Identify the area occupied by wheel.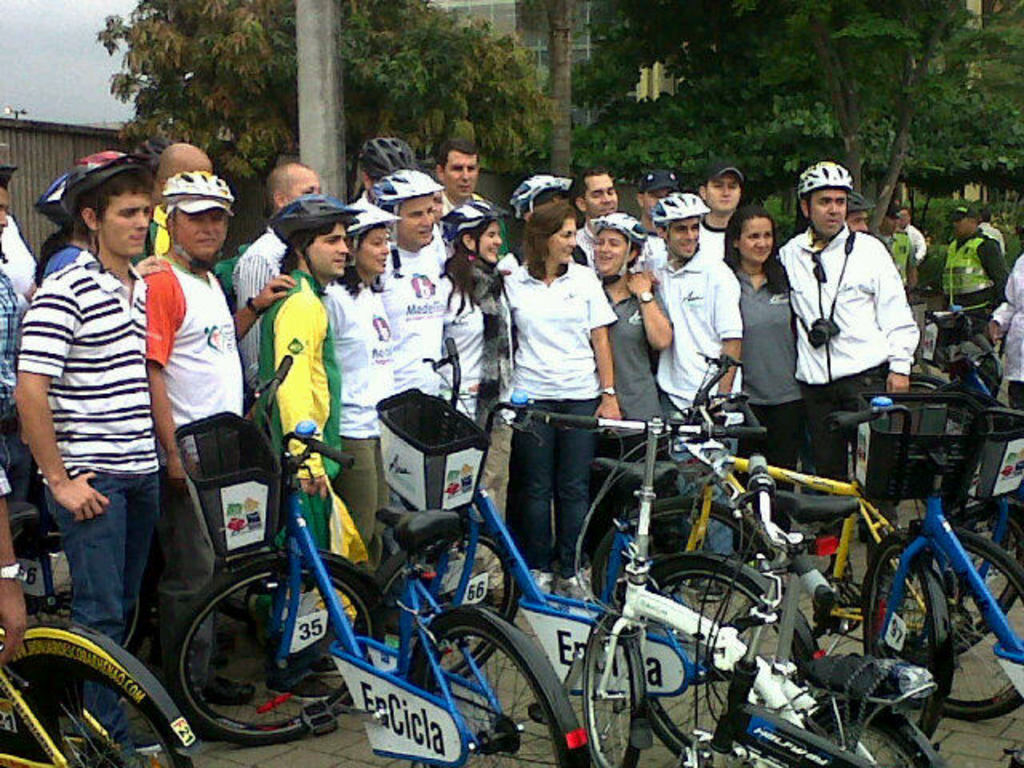
Area: [350, 531, 522, 693].
